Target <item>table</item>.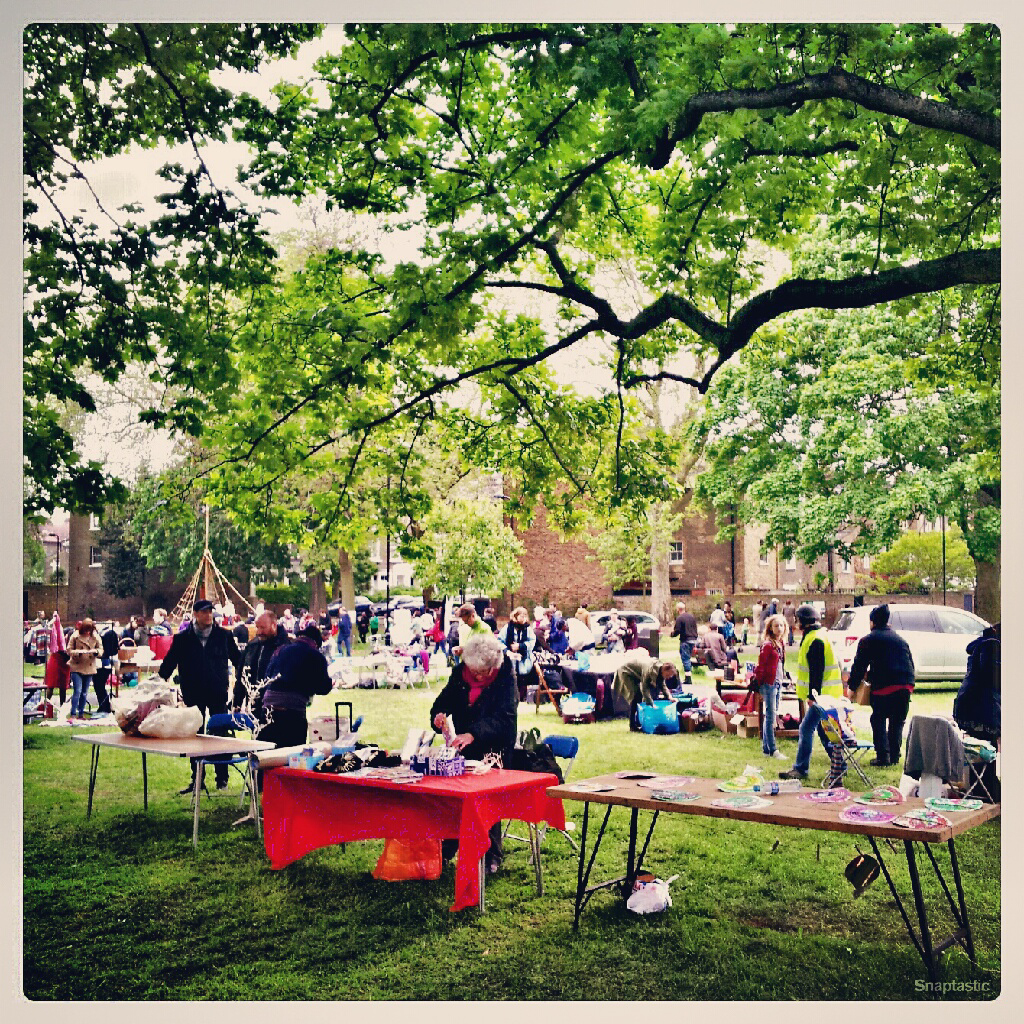
Target region: (x1=539, y1=753, x2=999, y2=961).
